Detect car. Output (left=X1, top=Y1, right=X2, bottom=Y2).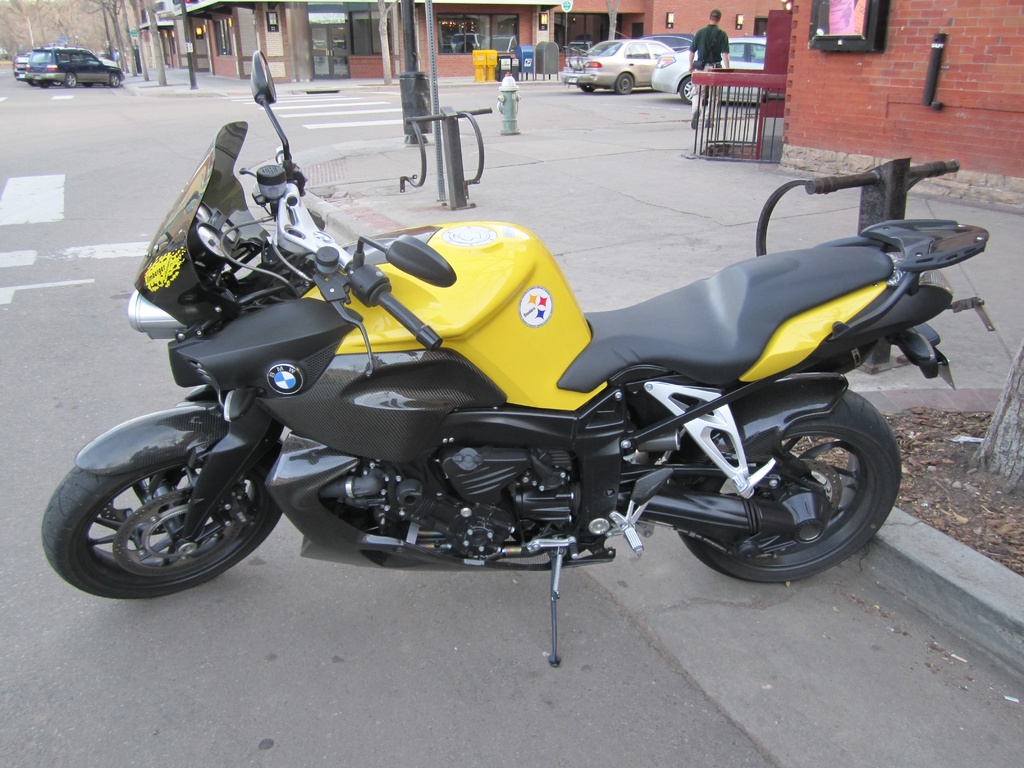
(left=636, top=29, right=696, bottom=54).
